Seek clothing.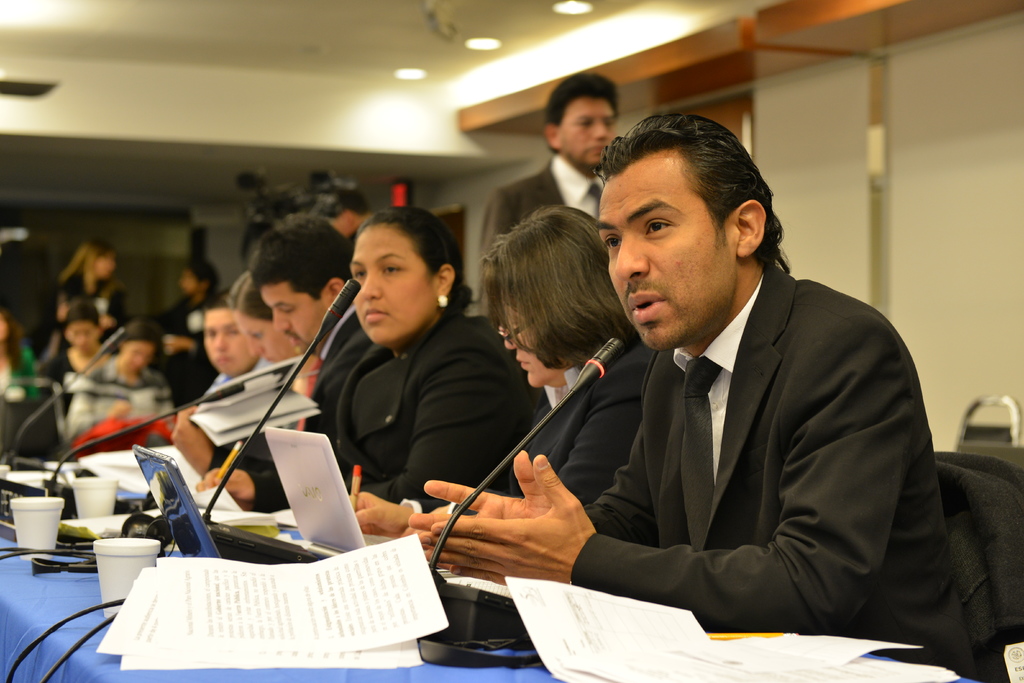
(479, 155, 607, 270).
